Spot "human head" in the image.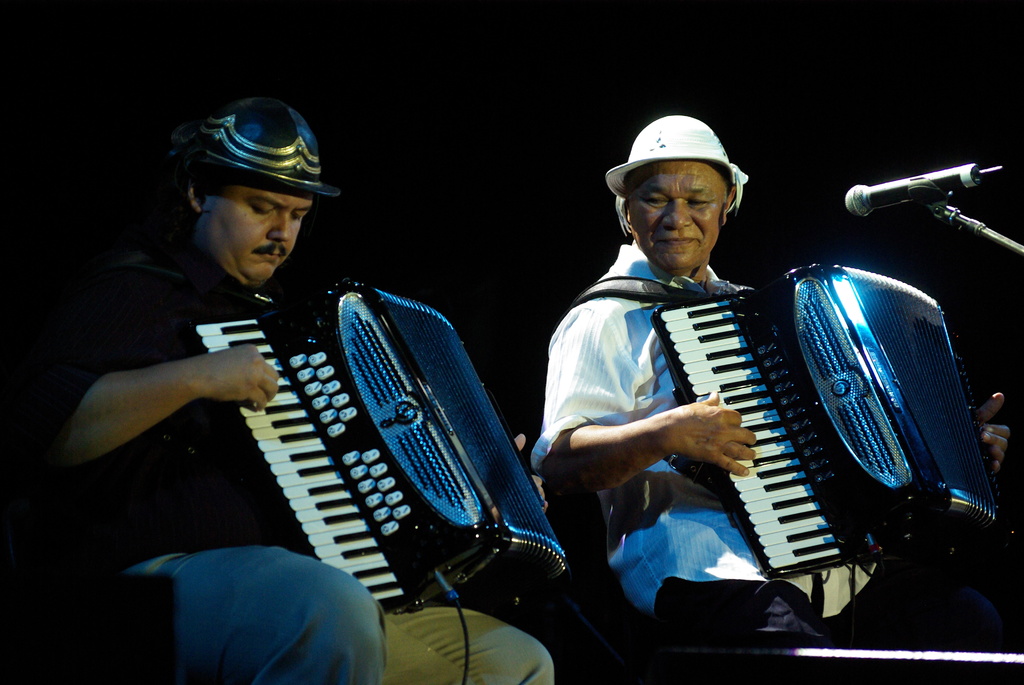
"human head" found at 188,165,316,284.
